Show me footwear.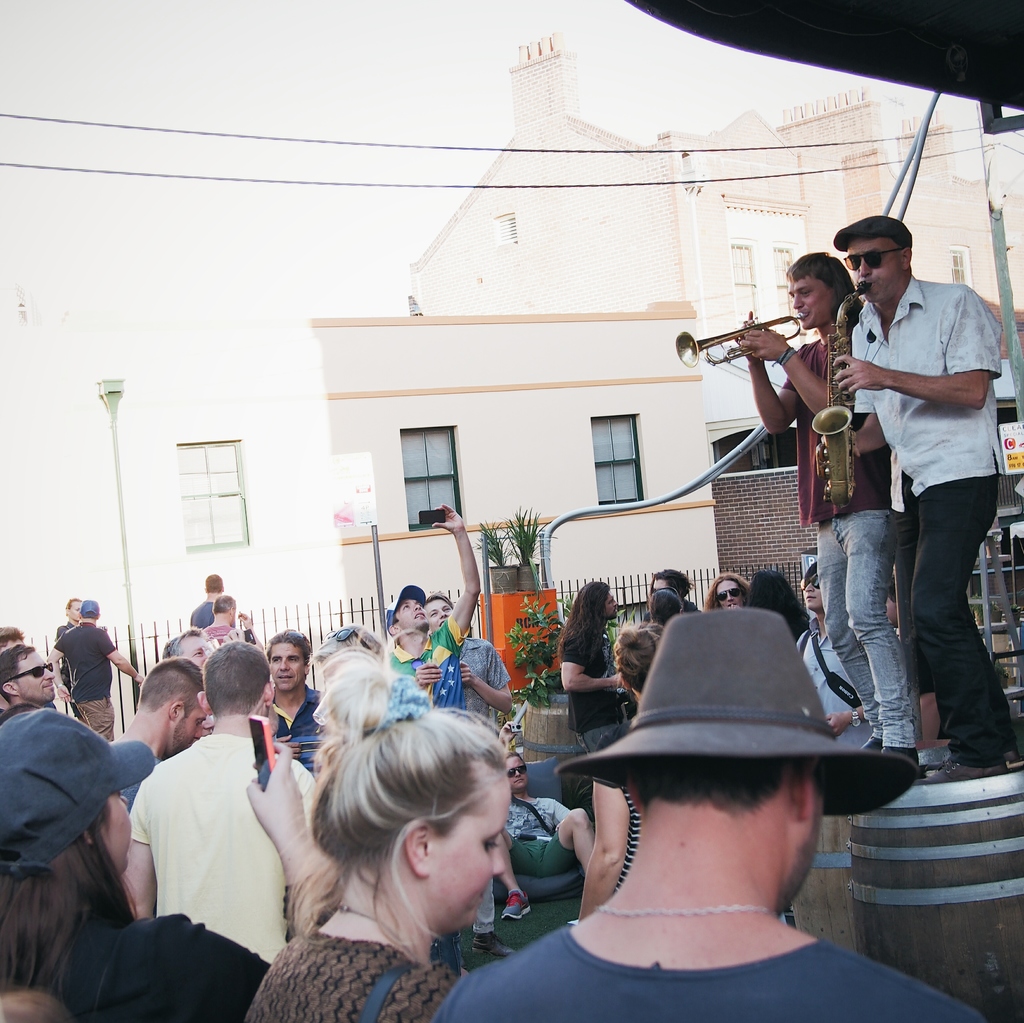
footwear is here: pyautogui.locateOnScreen(468, 928, 516, 958).
